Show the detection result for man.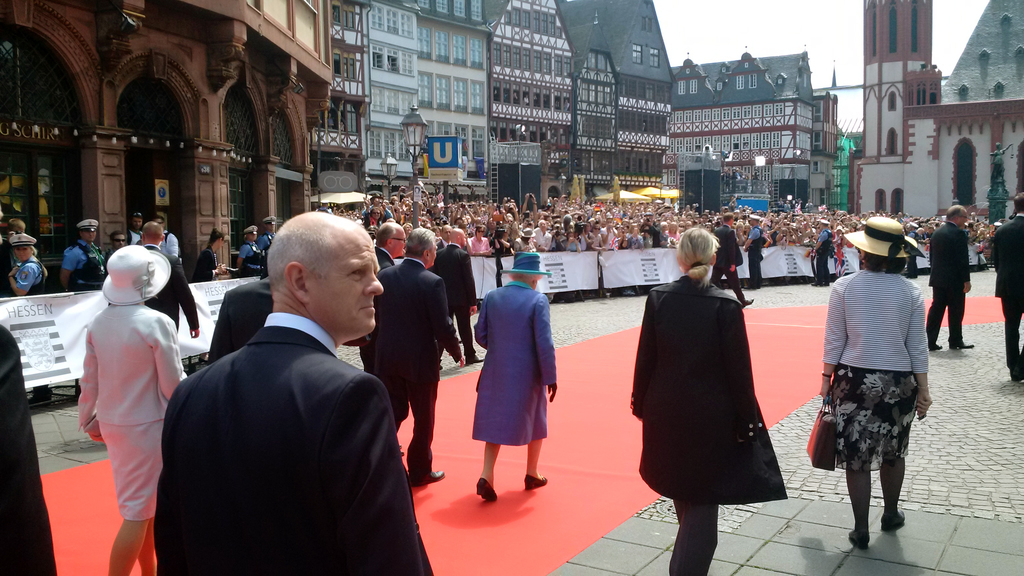
detection(809, 218, 838, 287).
